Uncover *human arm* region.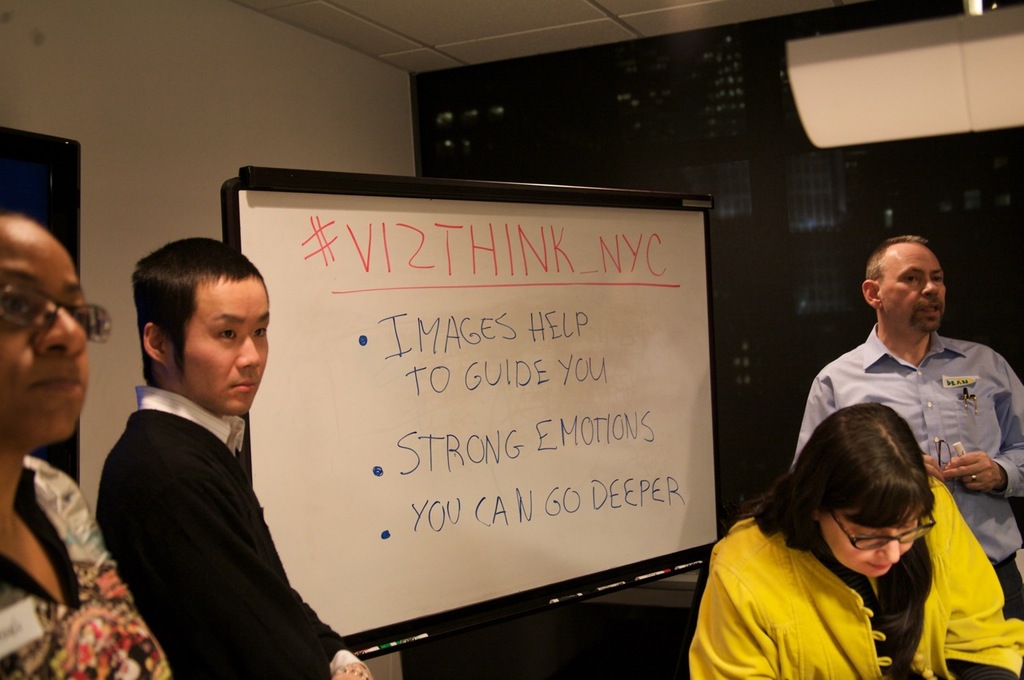
Uncovered: <bbox>260, 504, 374, 678</bbox>.
